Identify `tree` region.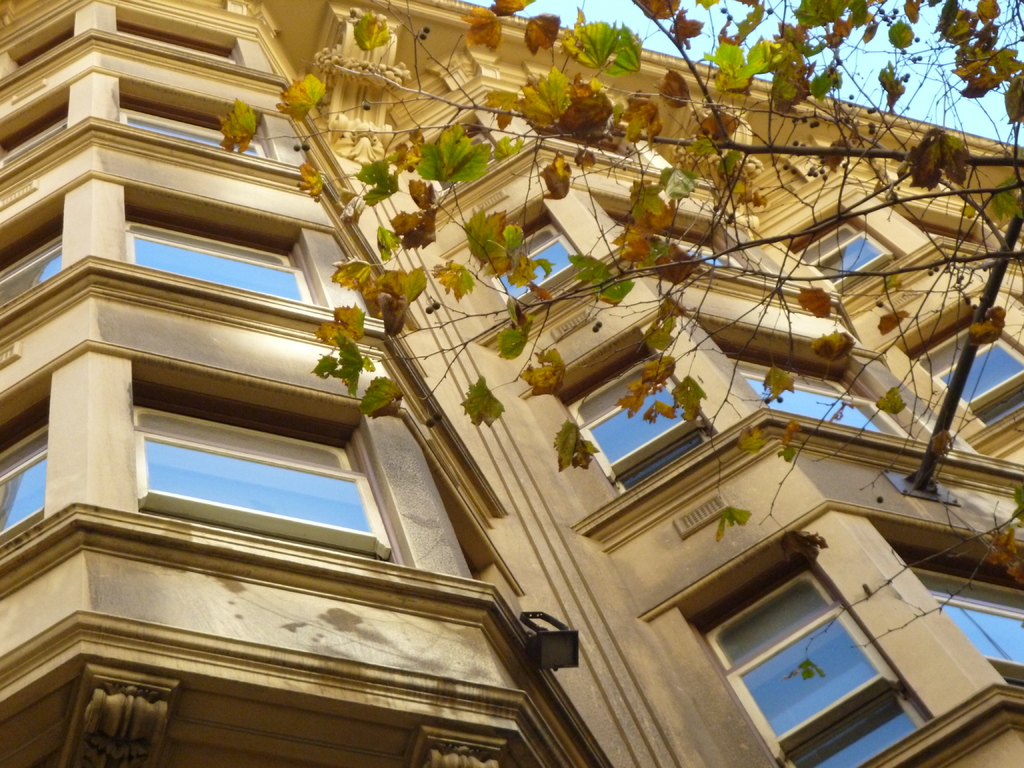
Region: crop(212, 0, 1023, 689).
